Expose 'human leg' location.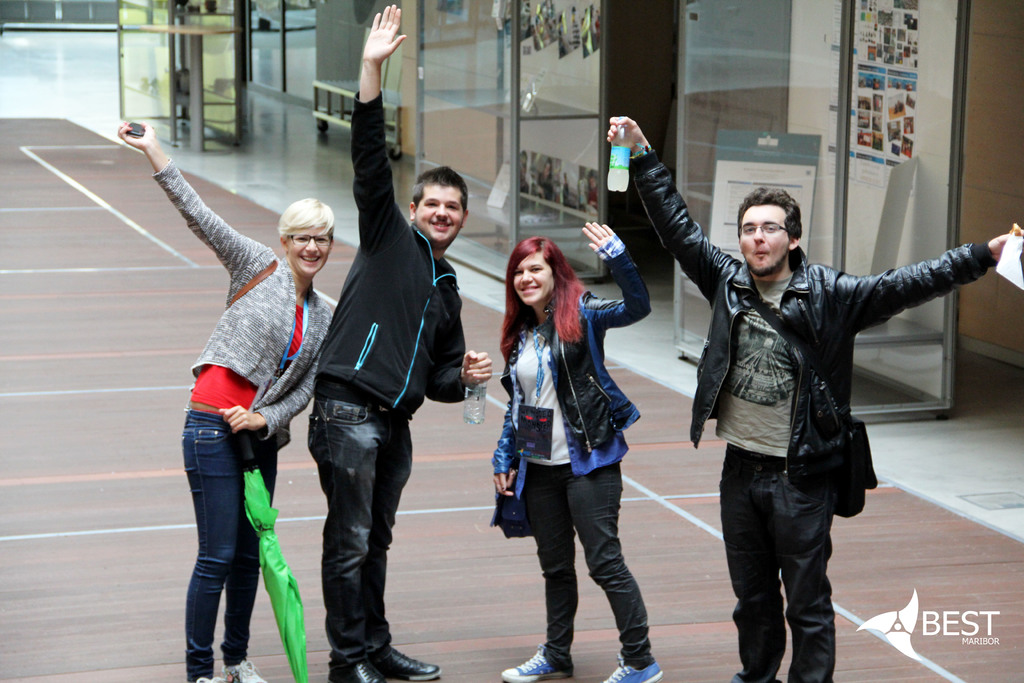
Exposed at bbox(312, 383, 399, 682).
